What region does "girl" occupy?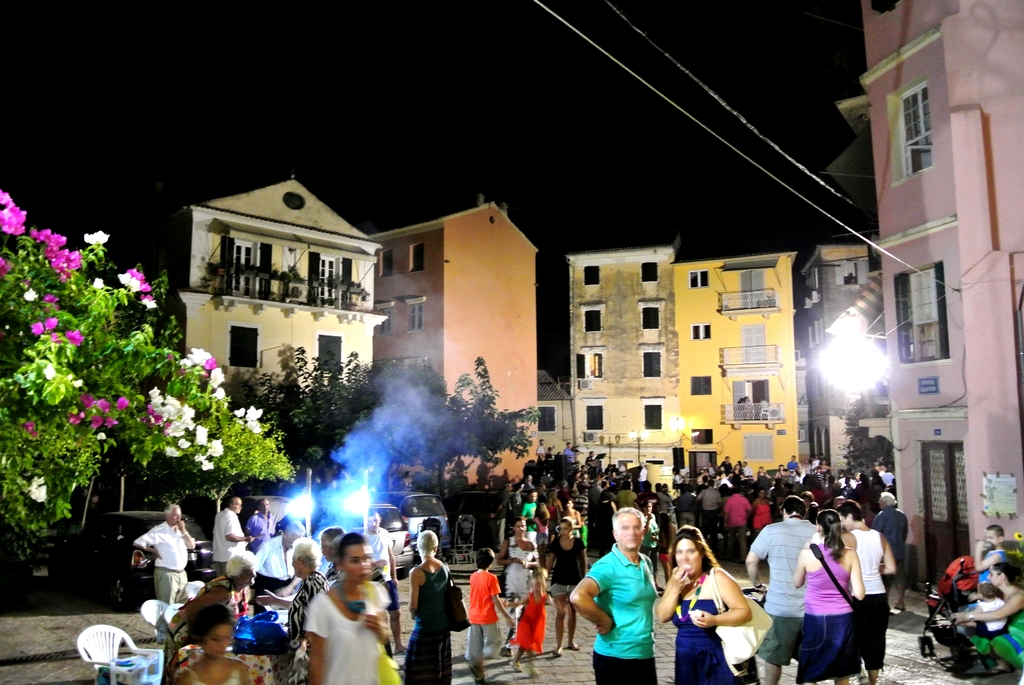
(640, 512, 679, 582).
